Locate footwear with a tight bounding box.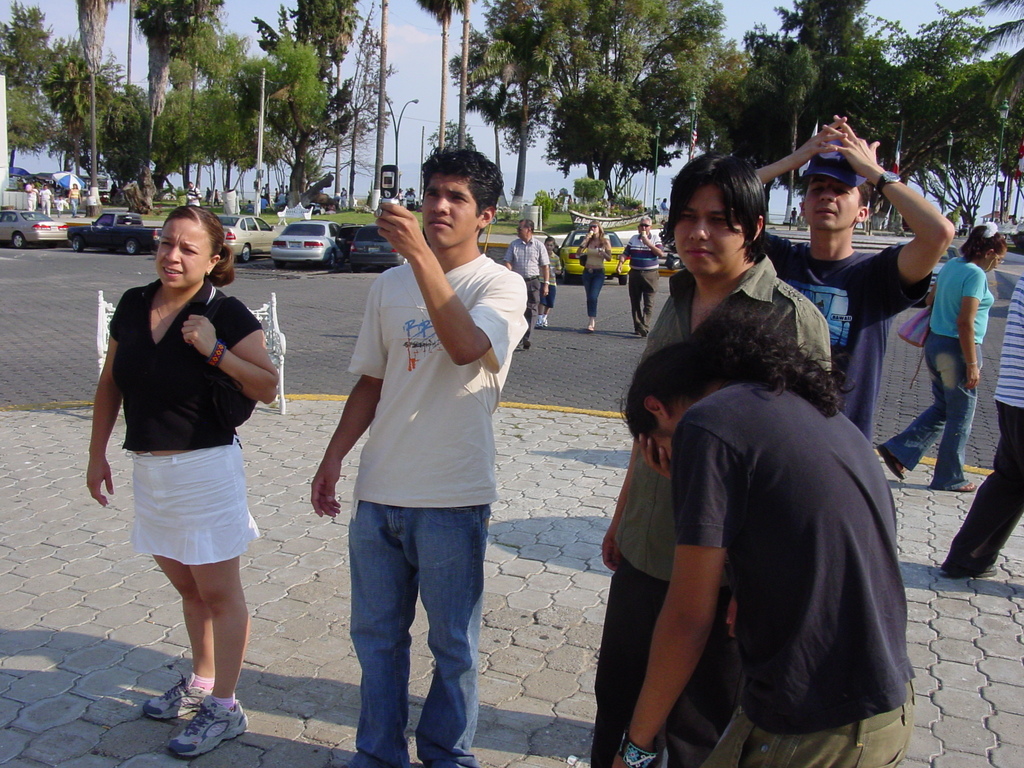
536, 317, 540, 328.
